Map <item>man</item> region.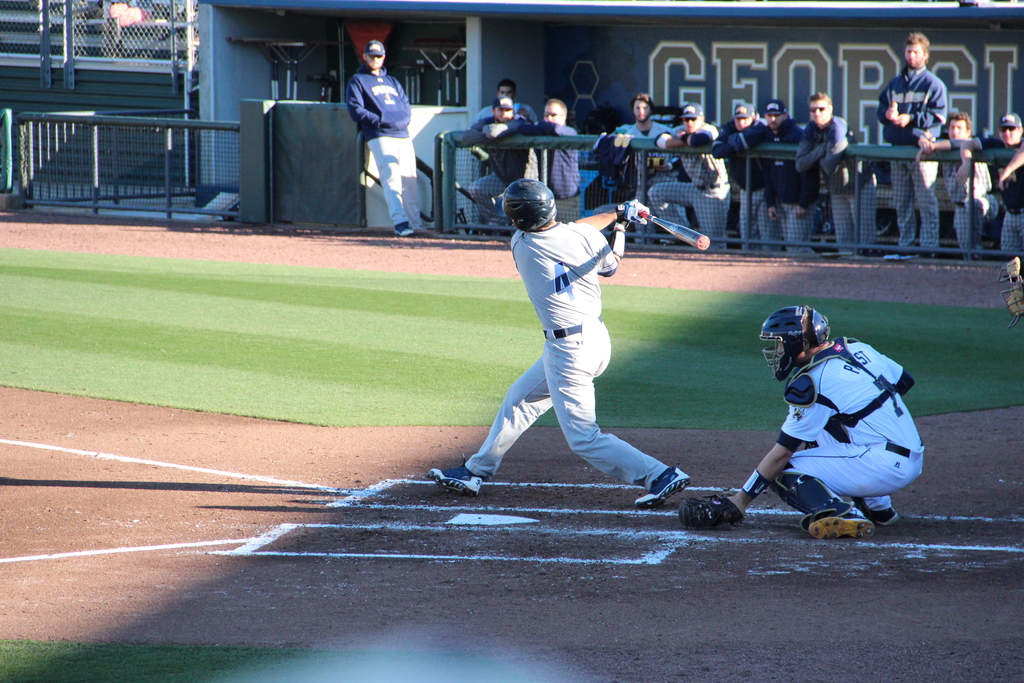
Mapped to (712,101,772,248).
